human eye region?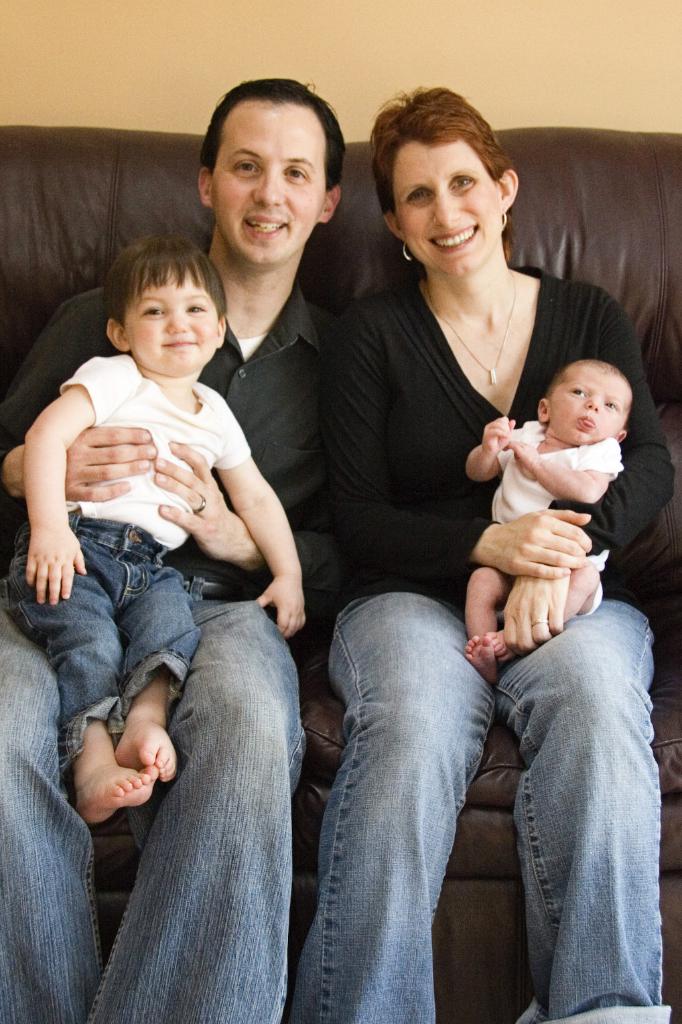
pyautogui.locateOnScreen(450, 178, 478, 193)
